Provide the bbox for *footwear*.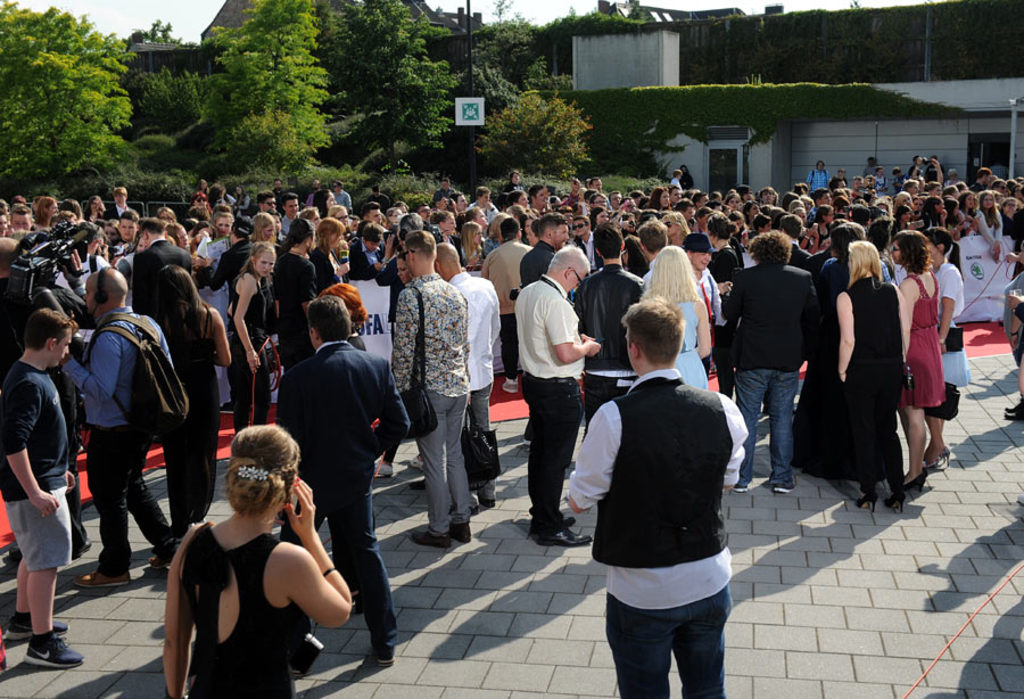
detection(538, 511, 571, 543).
